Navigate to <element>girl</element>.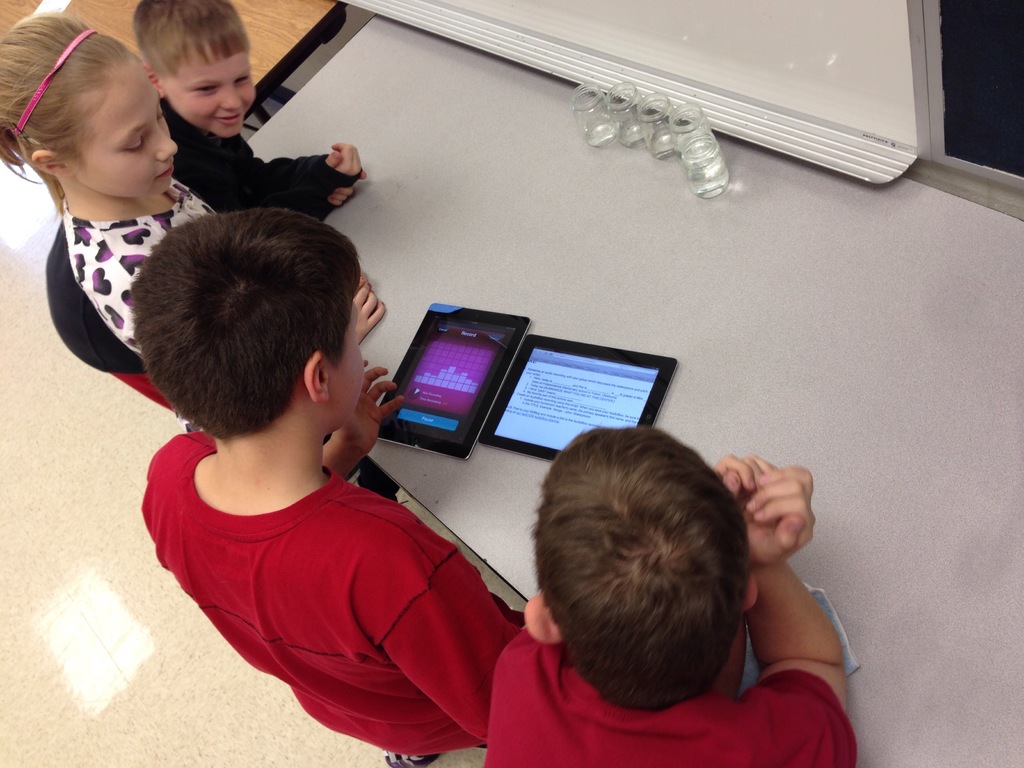
Navigation target: box(0, 12, 403, 502).
